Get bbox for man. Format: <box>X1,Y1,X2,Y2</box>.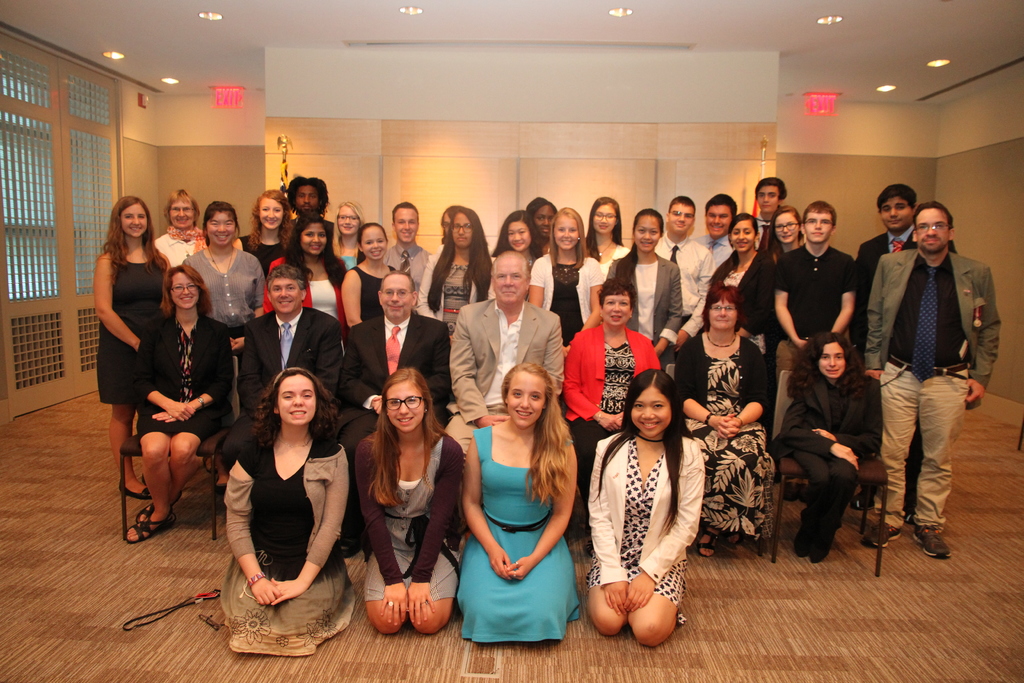
<box>339,270,451,555</box>.
